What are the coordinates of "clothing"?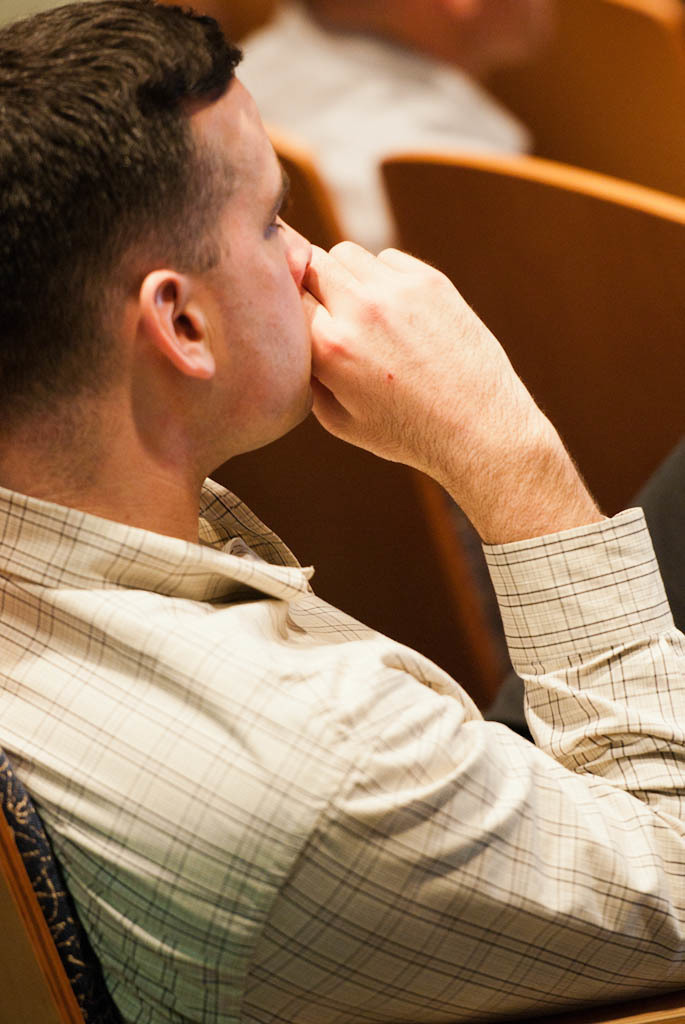
[x1=30, y1=515, x2=620, y2=1007].
